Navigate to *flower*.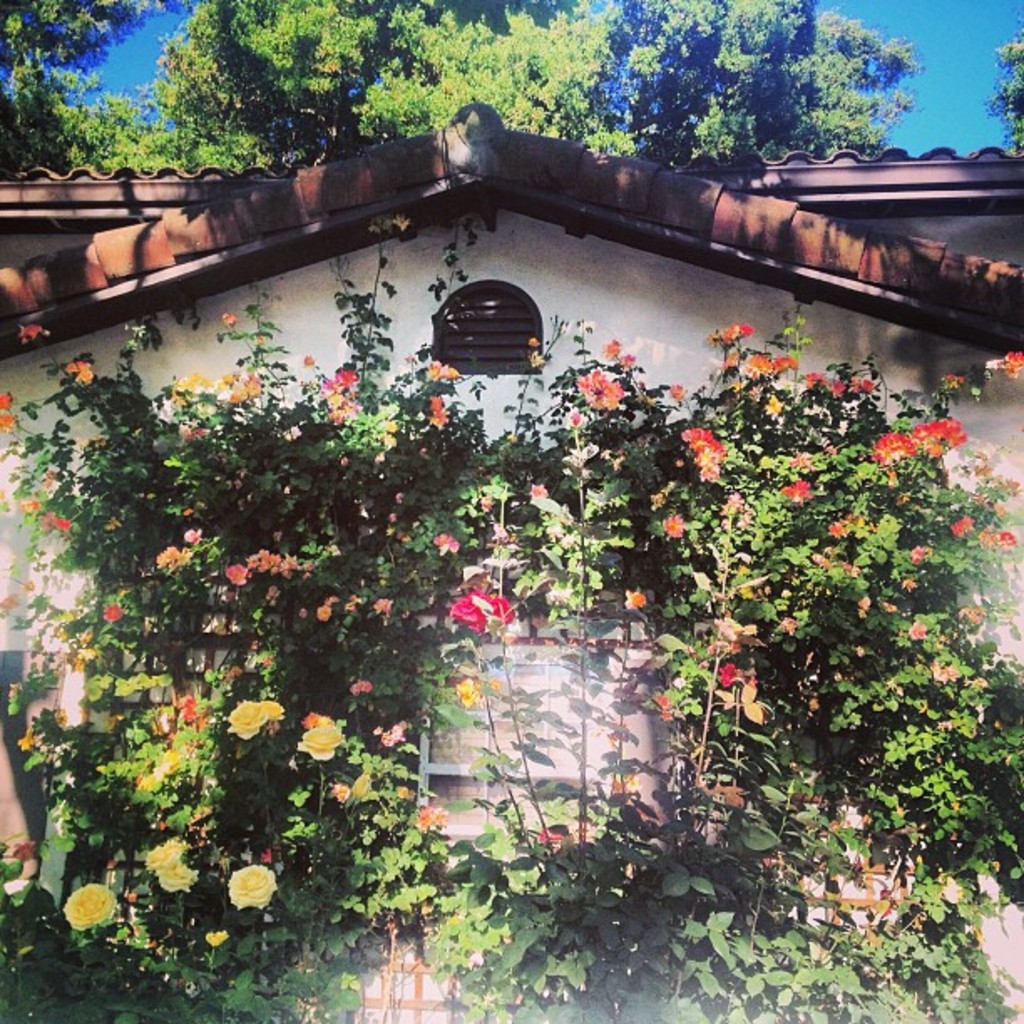
Navigation target: x1=0 y1=392 x2=15 y2=413.
